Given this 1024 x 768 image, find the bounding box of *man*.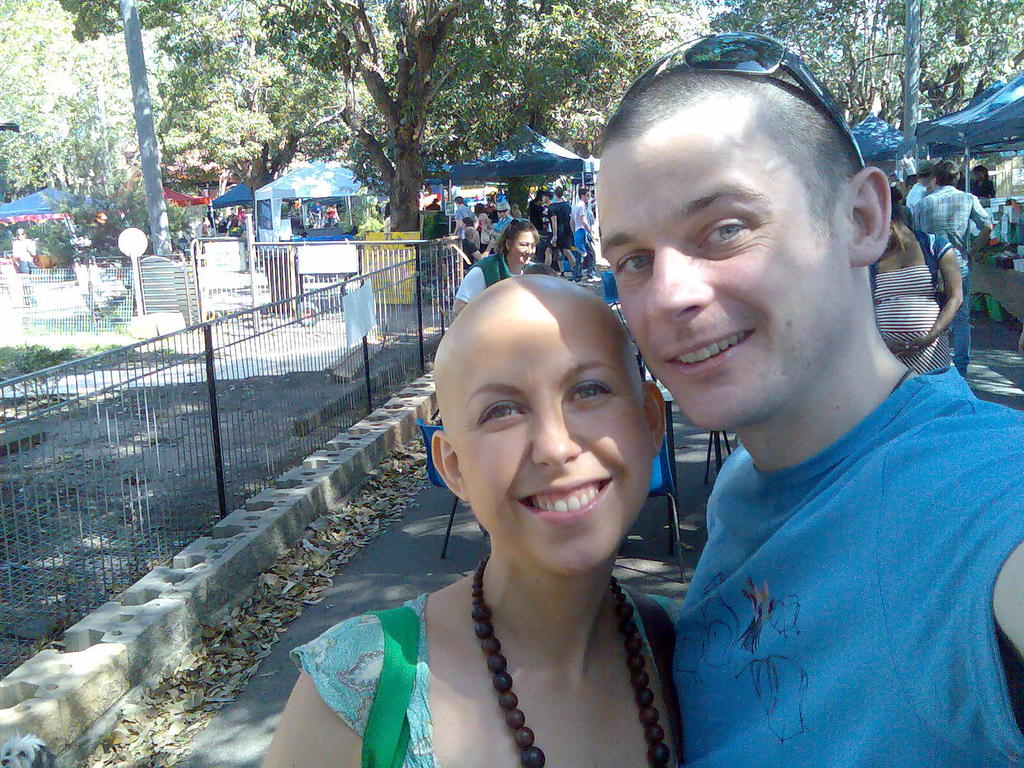
{"left": 527, "top": 191, "right": 550, "bottom": 260}.
